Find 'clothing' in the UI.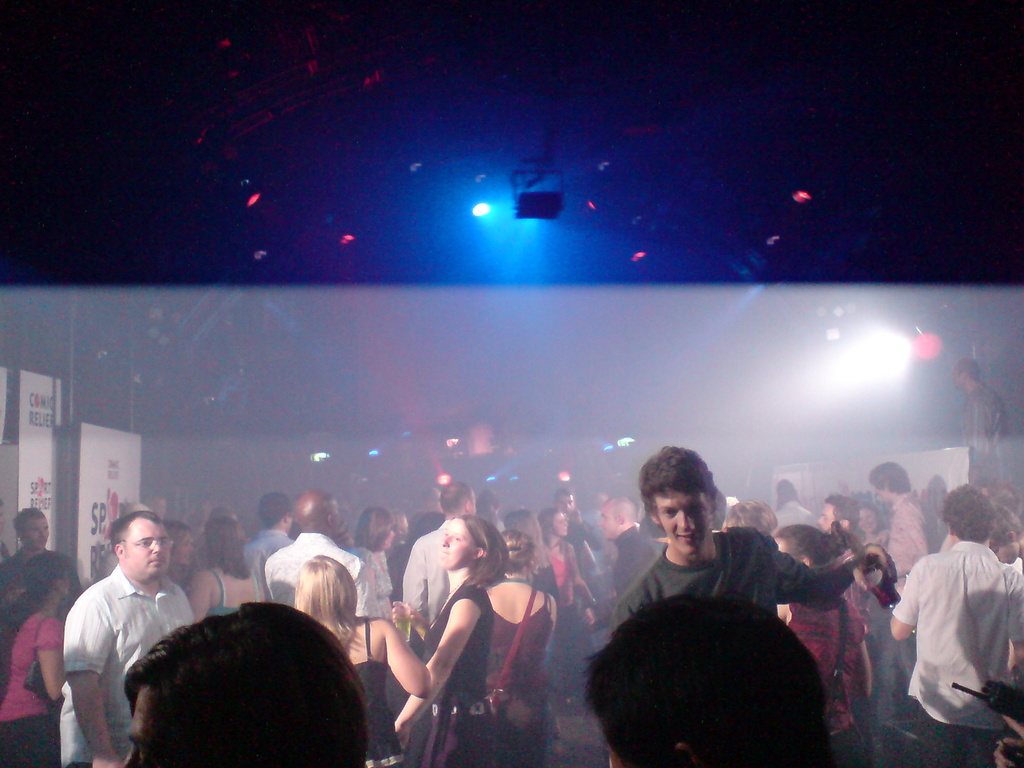
UI element at (394,525,451,631).
